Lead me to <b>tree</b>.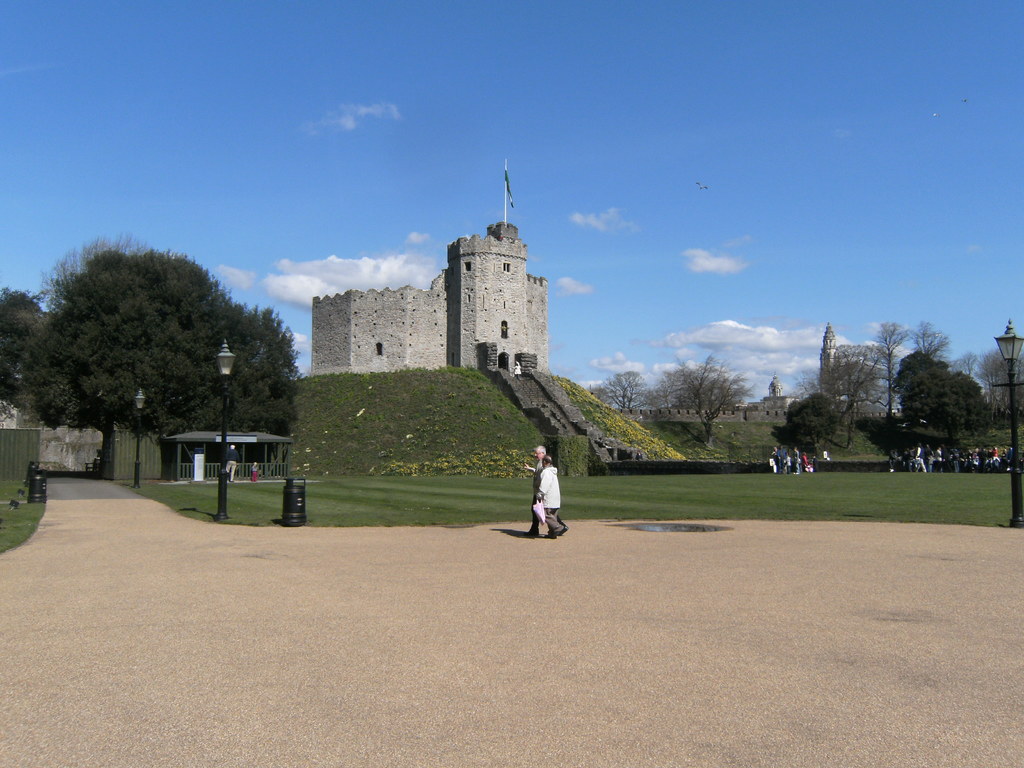
Lead to {"x1": 869, "y1": 318, "x2": 906, "y2": 371}.
